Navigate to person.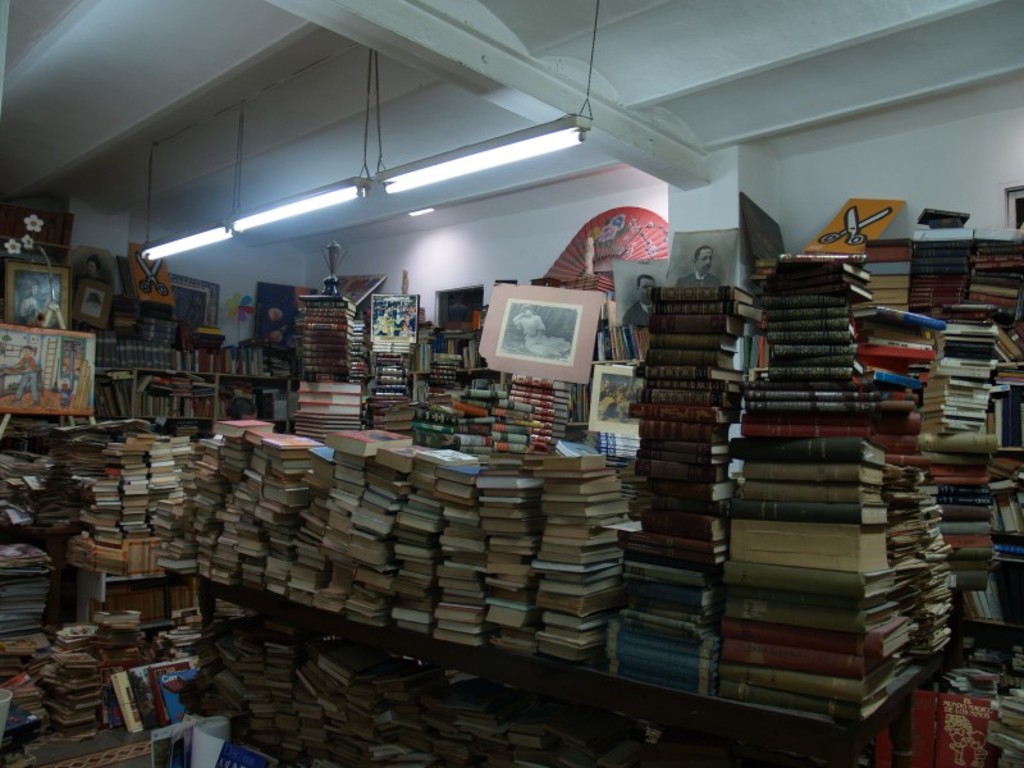
Navigation target: l=515, t=307, r=570, b=358.
